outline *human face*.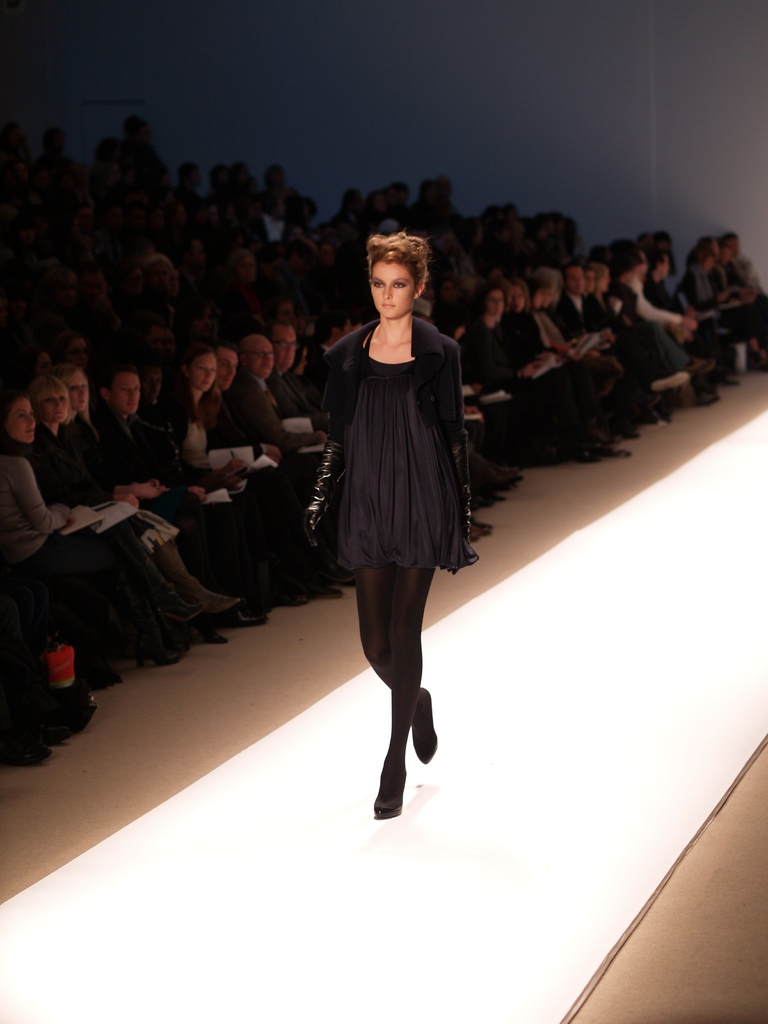
Outline: box=[246, 339, 275, 379].
